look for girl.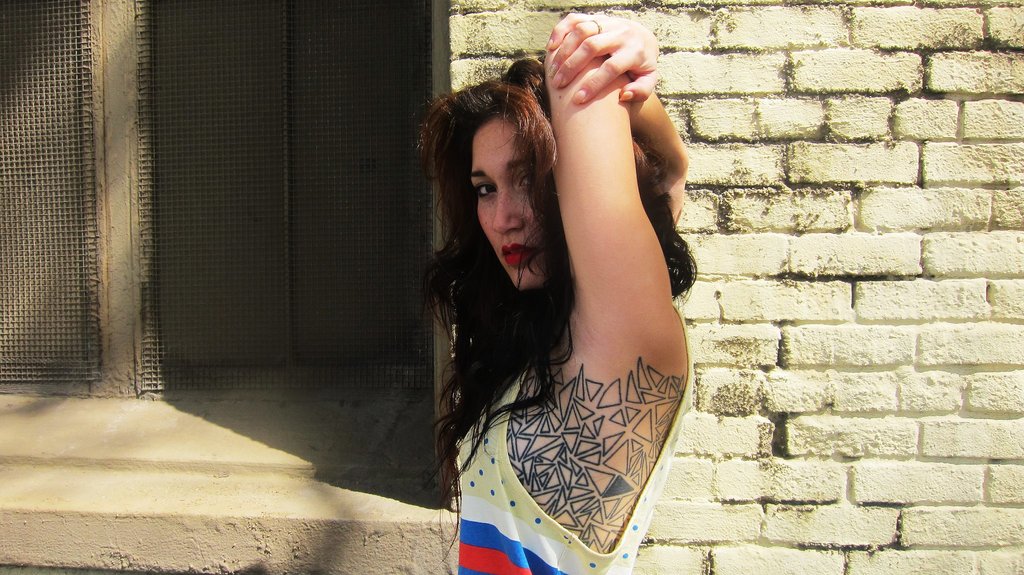
Found: left=438, top=10, right=716, bottom=574.
